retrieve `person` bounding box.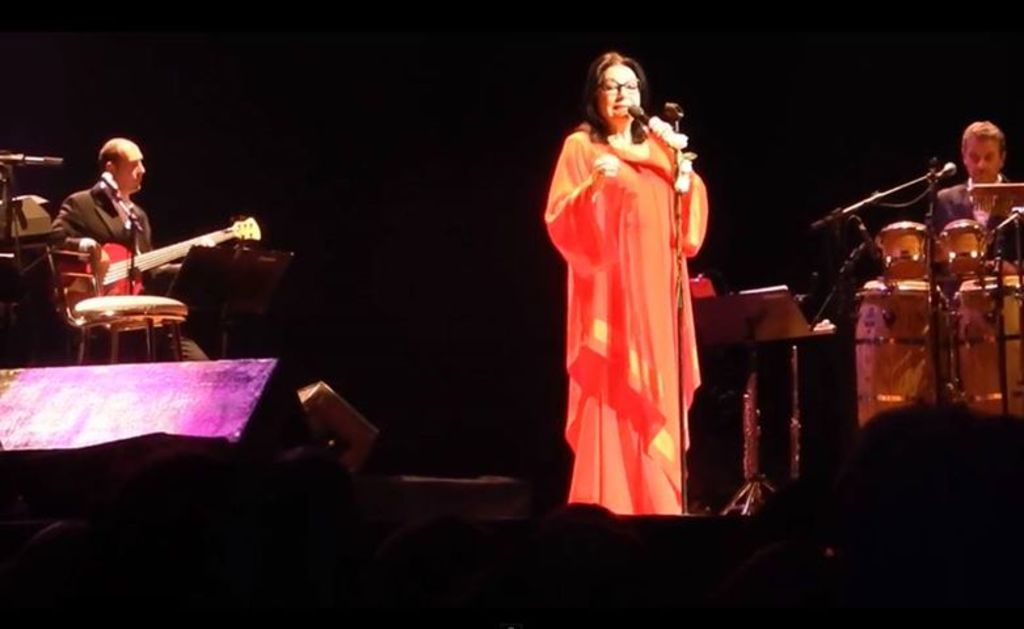
Bounding box: 542, 48, 713, 524.
